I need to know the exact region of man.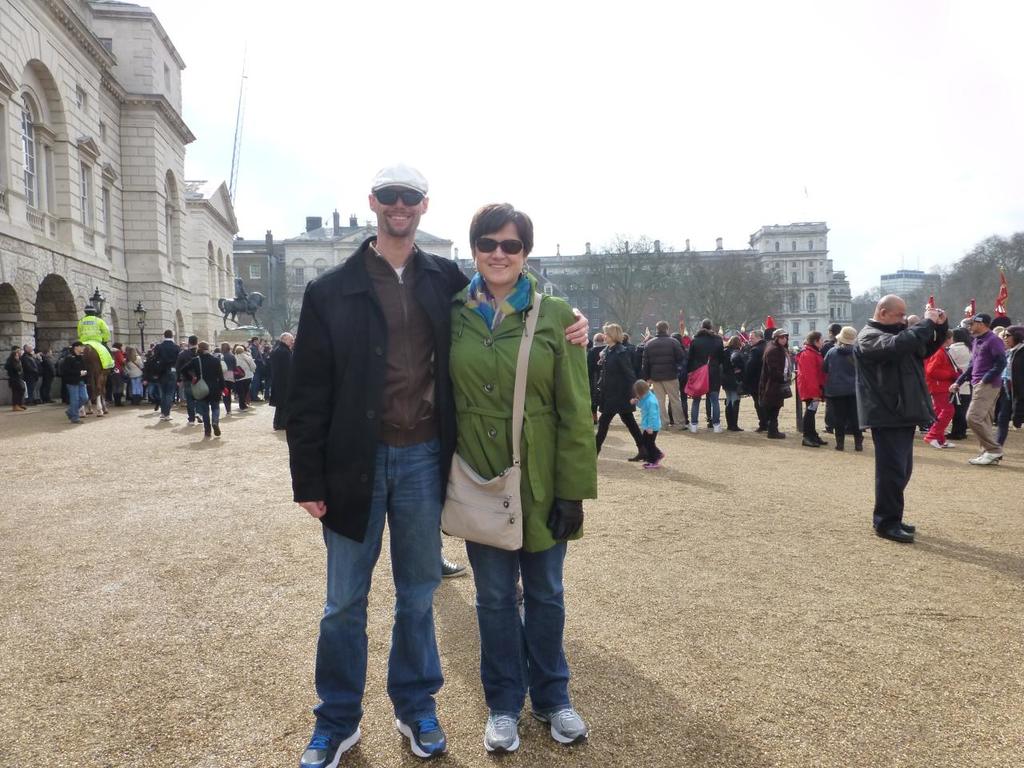
Region: [x1=271, y1=331, x2=294, y2=431].
